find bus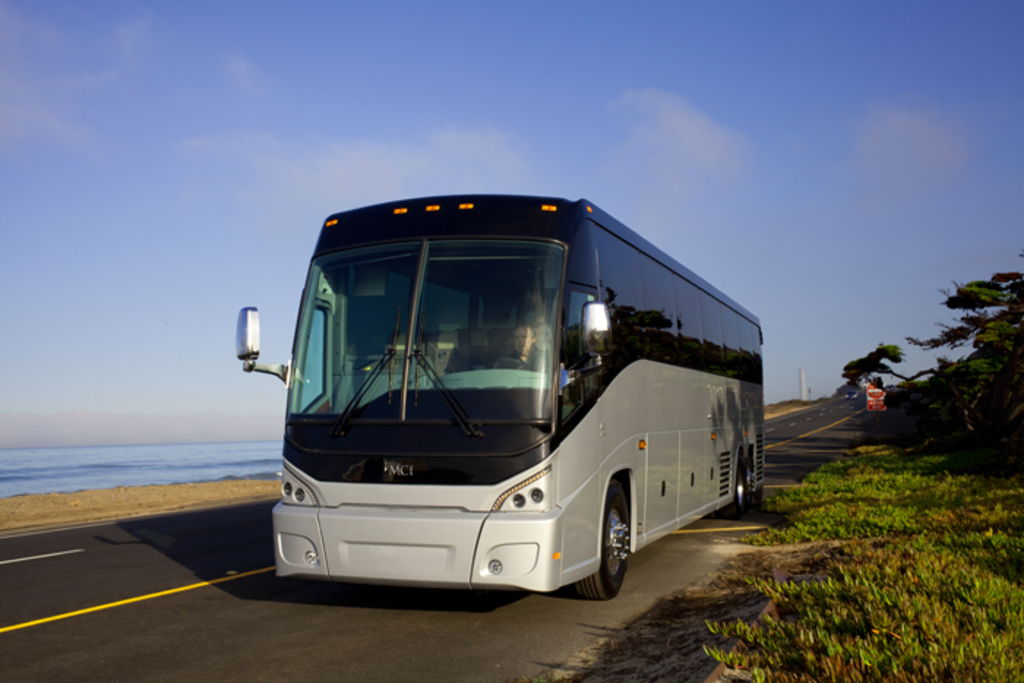
[866, 386, 886, 415]
